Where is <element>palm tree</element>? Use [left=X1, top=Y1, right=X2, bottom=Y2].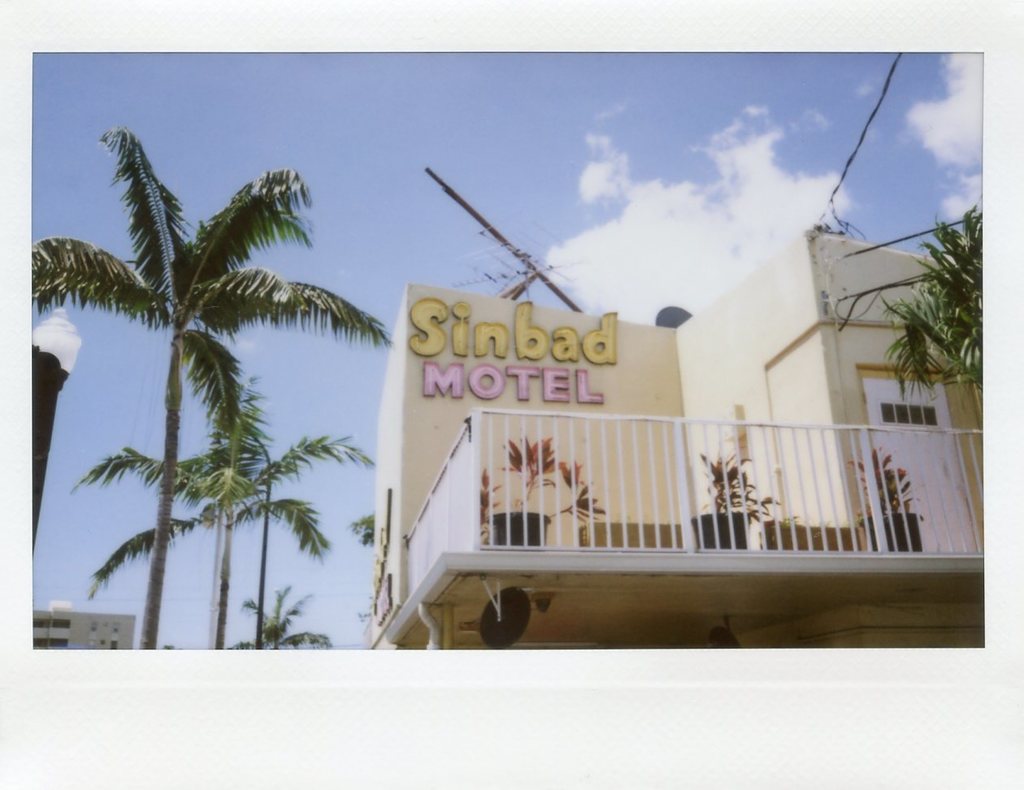
[left=229, top=578, right=335, bottom=652].
